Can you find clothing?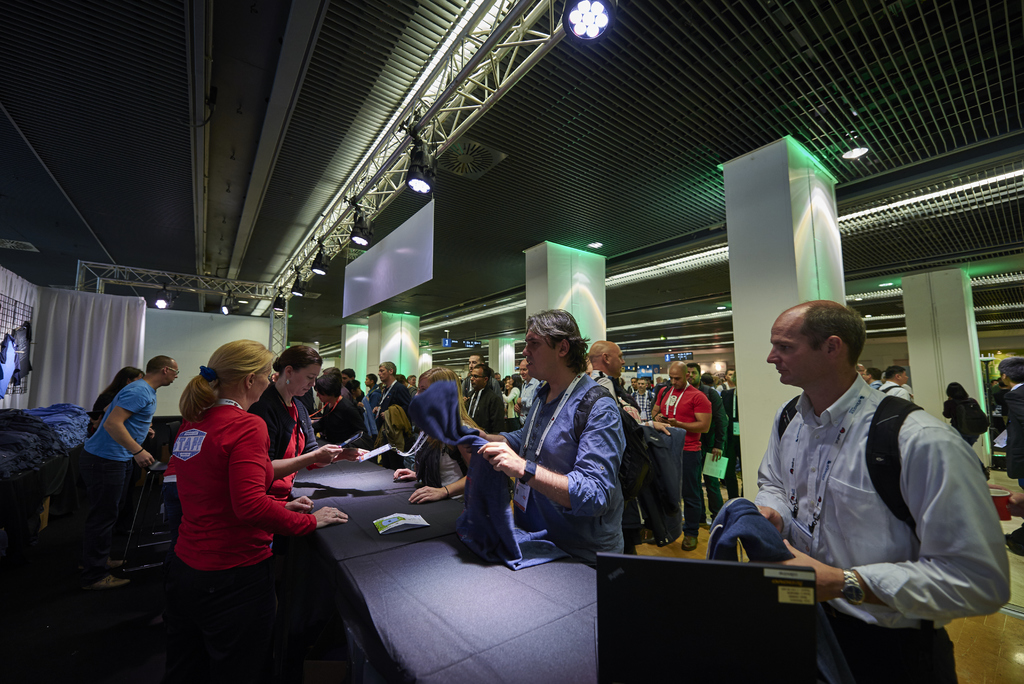
Yes, bounding box: 1003:380:1023:491.
